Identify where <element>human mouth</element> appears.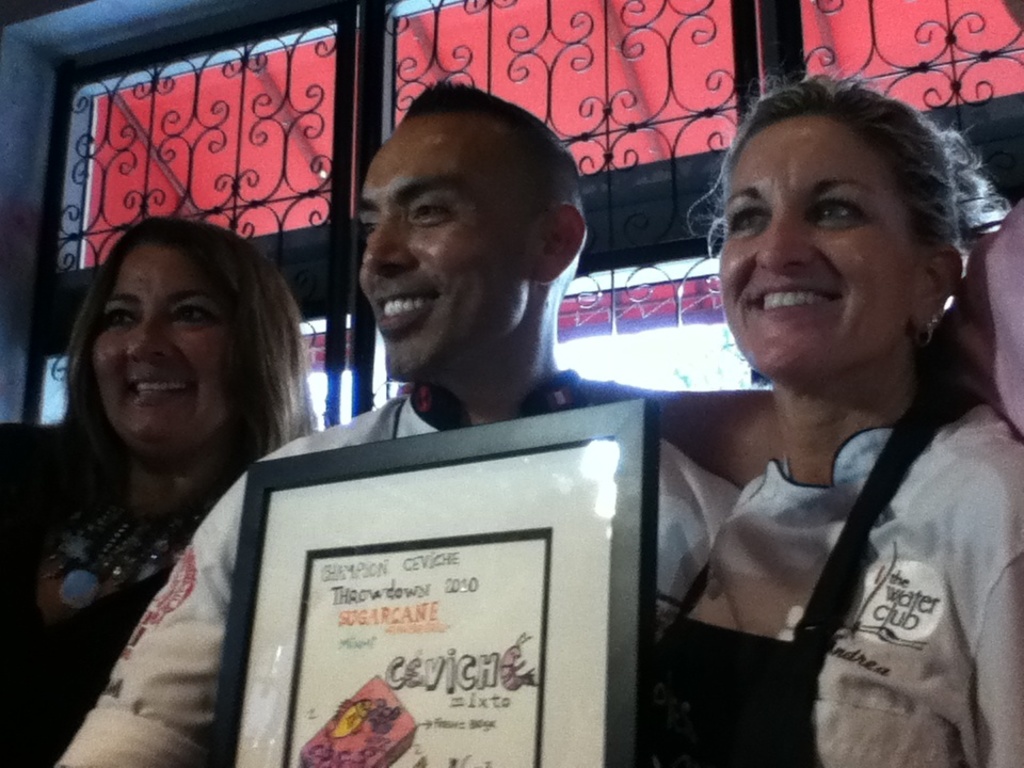
Appears at box(748, 279, 835, 320).
